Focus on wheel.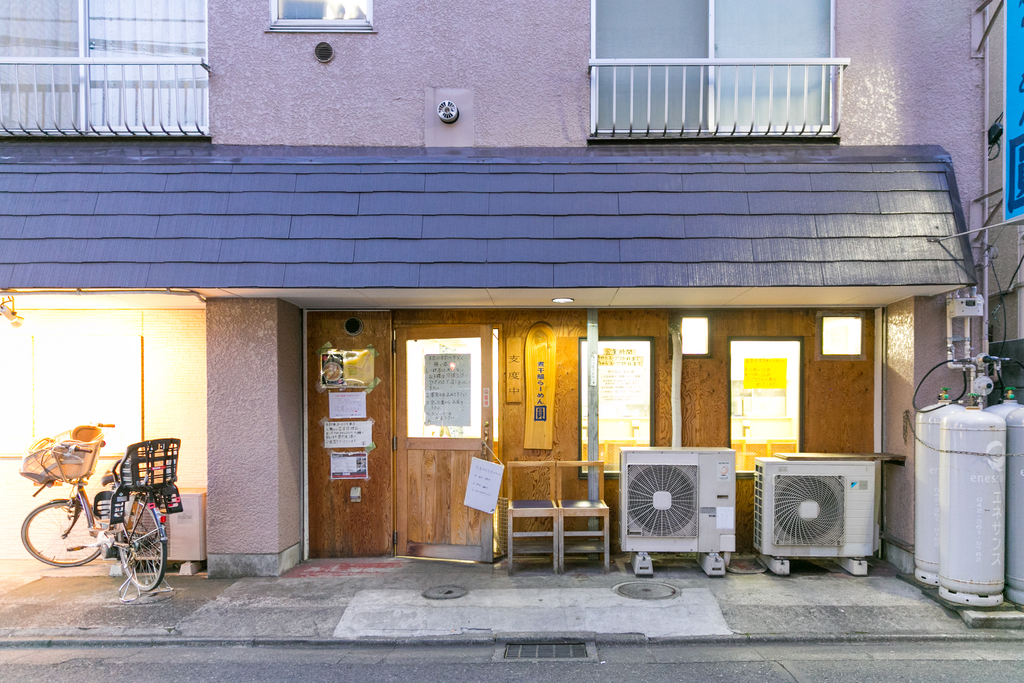
Focused at Rect(17, 494, 98, 572).
